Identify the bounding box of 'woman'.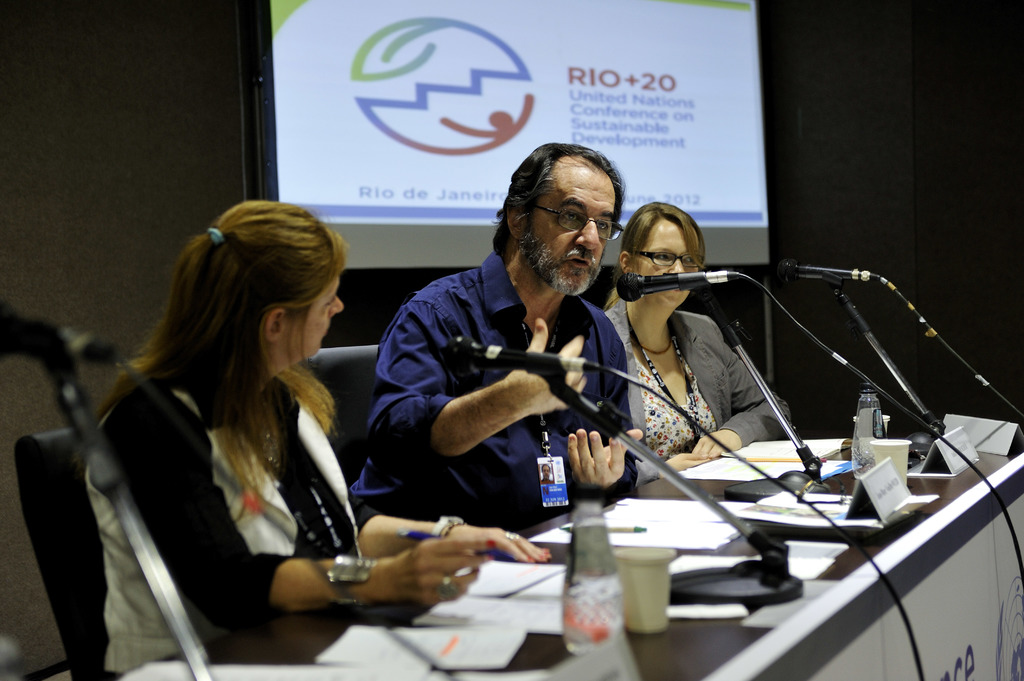
pyautogui.locateOnScreen(596, 195, 787, 482).
